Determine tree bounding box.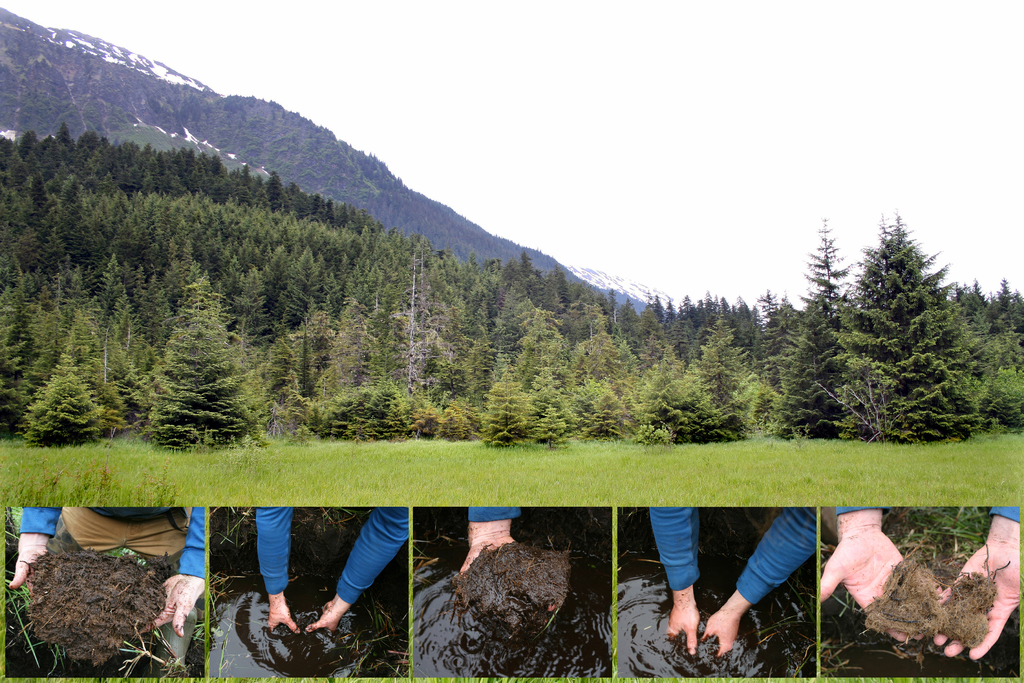
Determined: [x1=779, y1=284, x2=847, y2=442].
